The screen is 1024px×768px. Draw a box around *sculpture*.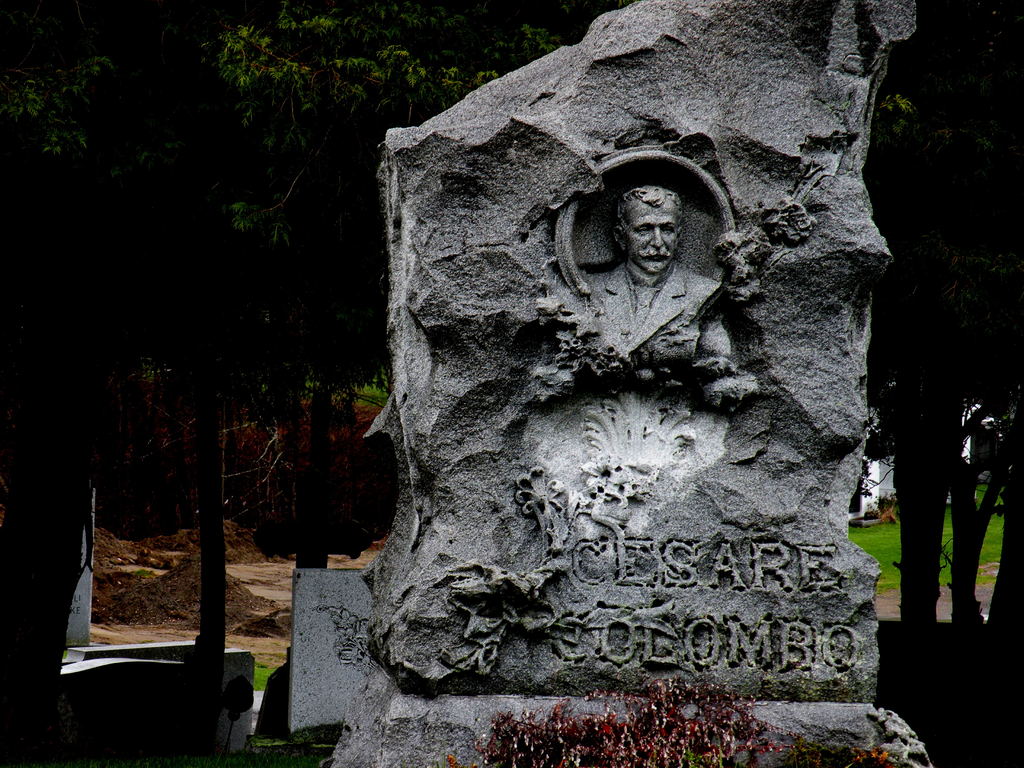
[504, 118, 790, 589].
